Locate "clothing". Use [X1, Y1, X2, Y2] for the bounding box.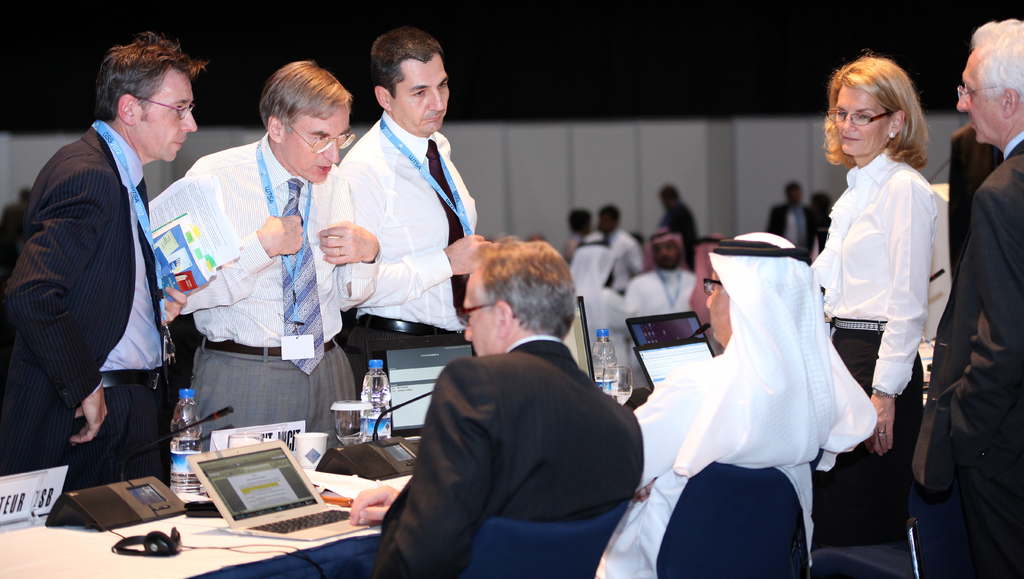
[950, 126, 1017, 250].
